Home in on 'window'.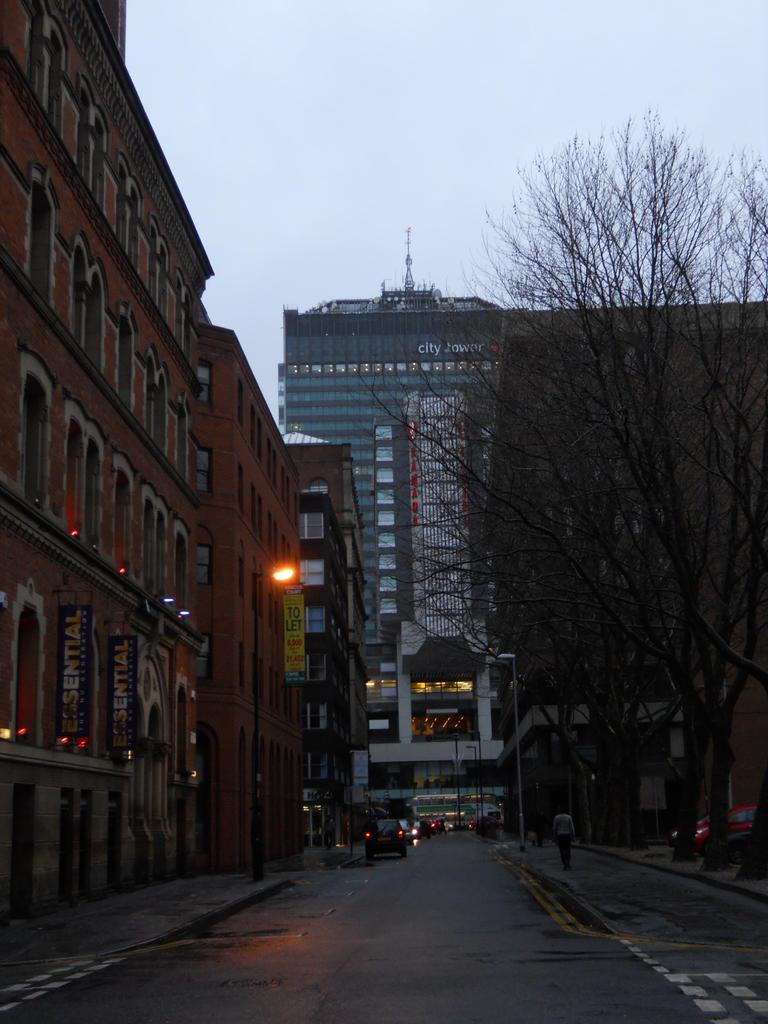
Homed in at [left=305, top=697, right=332, bottom=733].
